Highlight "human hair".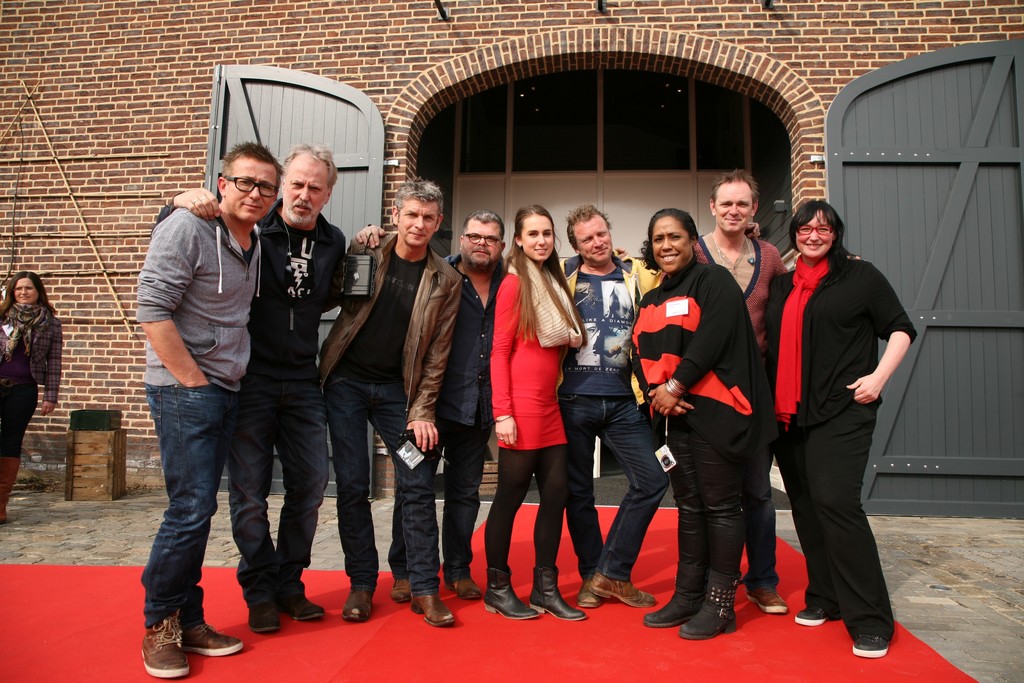
Highlighted region: box=[461, 213, 505, 253].
